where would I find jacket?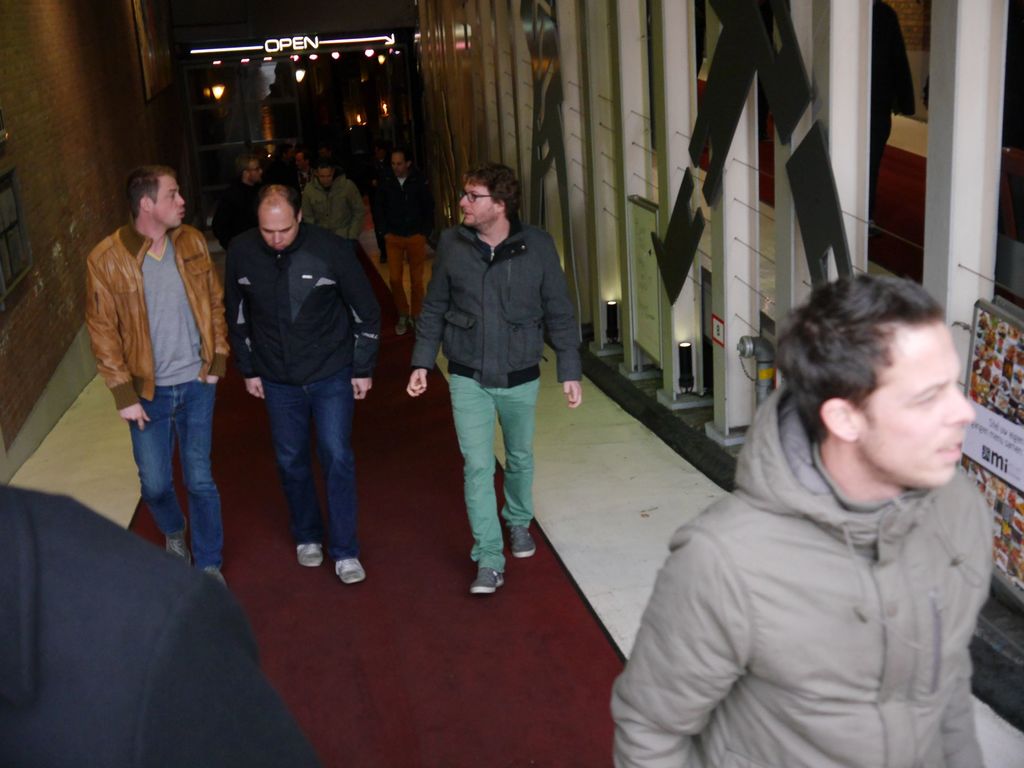
At (607,378,1005,767).
